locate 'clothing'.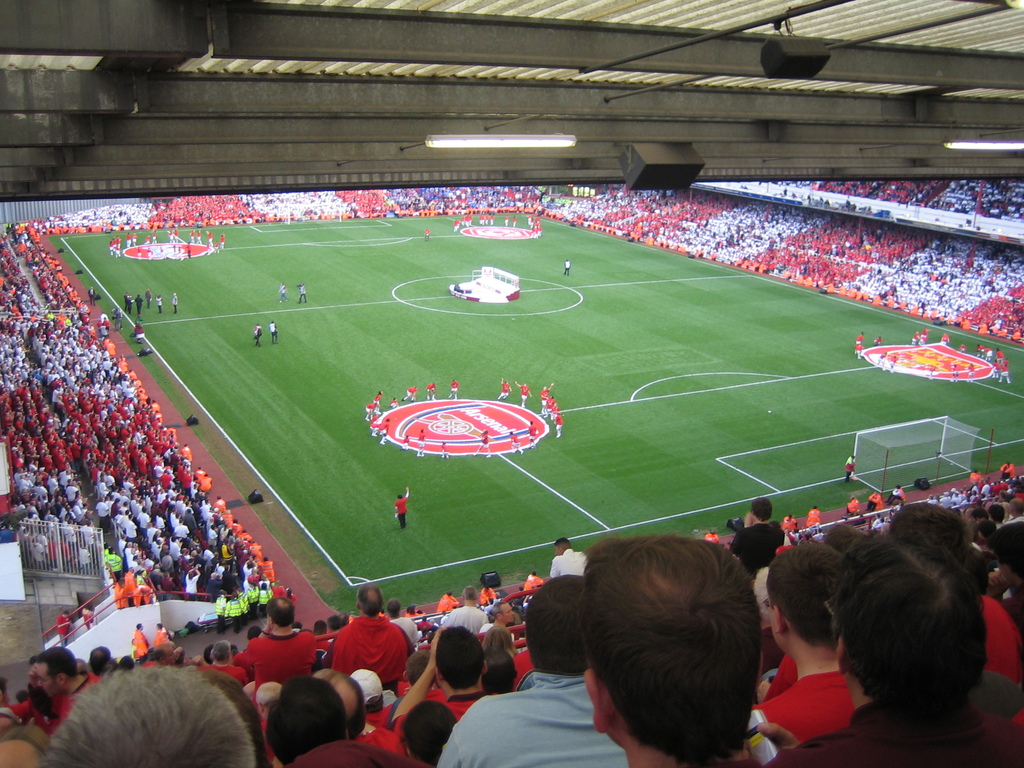
Bounding box: 877, 340, 883, 348.
